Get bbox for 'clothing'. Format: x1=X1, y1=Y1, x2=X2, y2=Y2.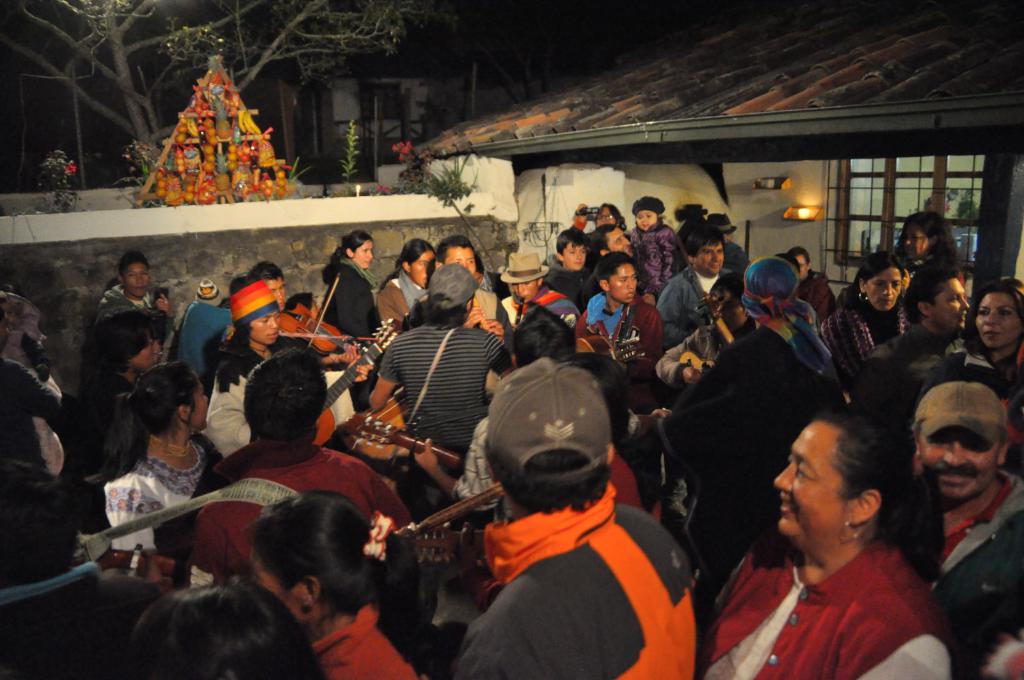
x1=584, y1=296, x2=645, y2=378.
